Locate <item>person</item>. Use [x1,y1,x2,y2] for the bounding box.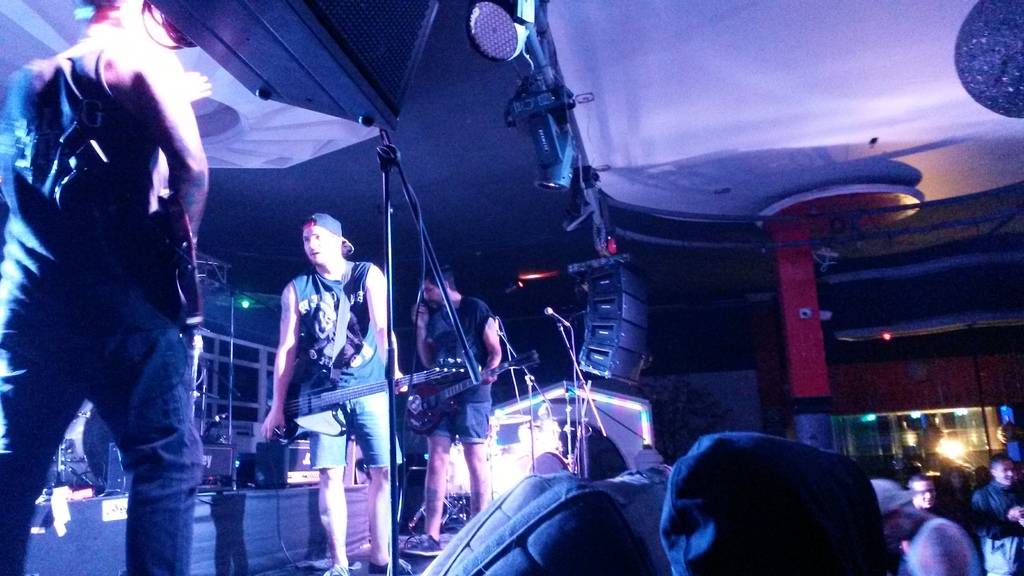
[259,211,413,575].
